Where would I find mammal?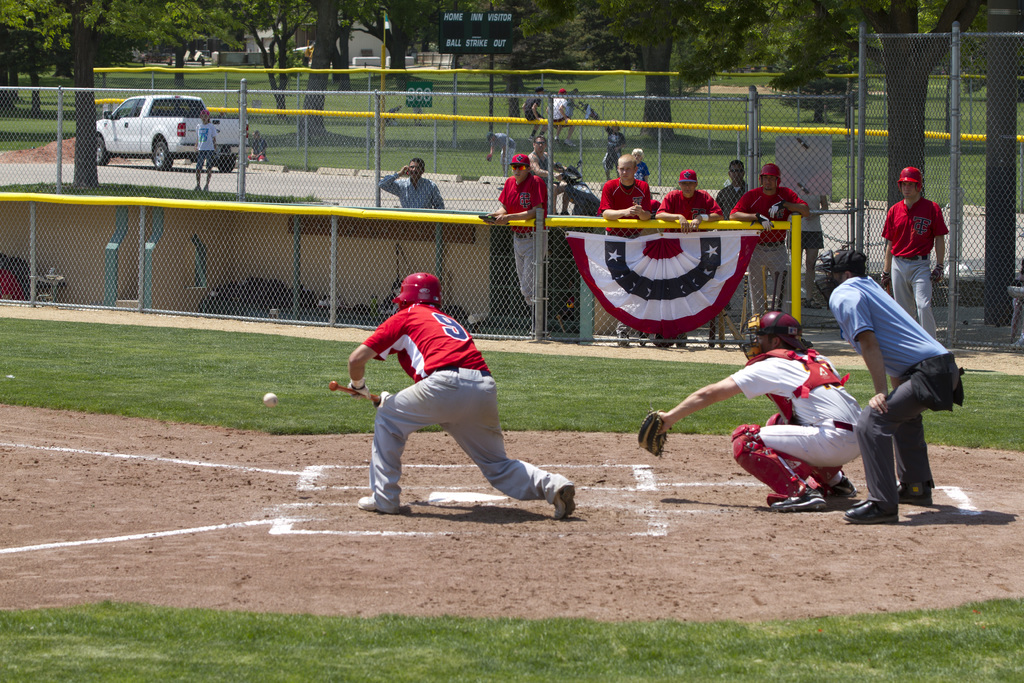
At 647 195 671 348.
